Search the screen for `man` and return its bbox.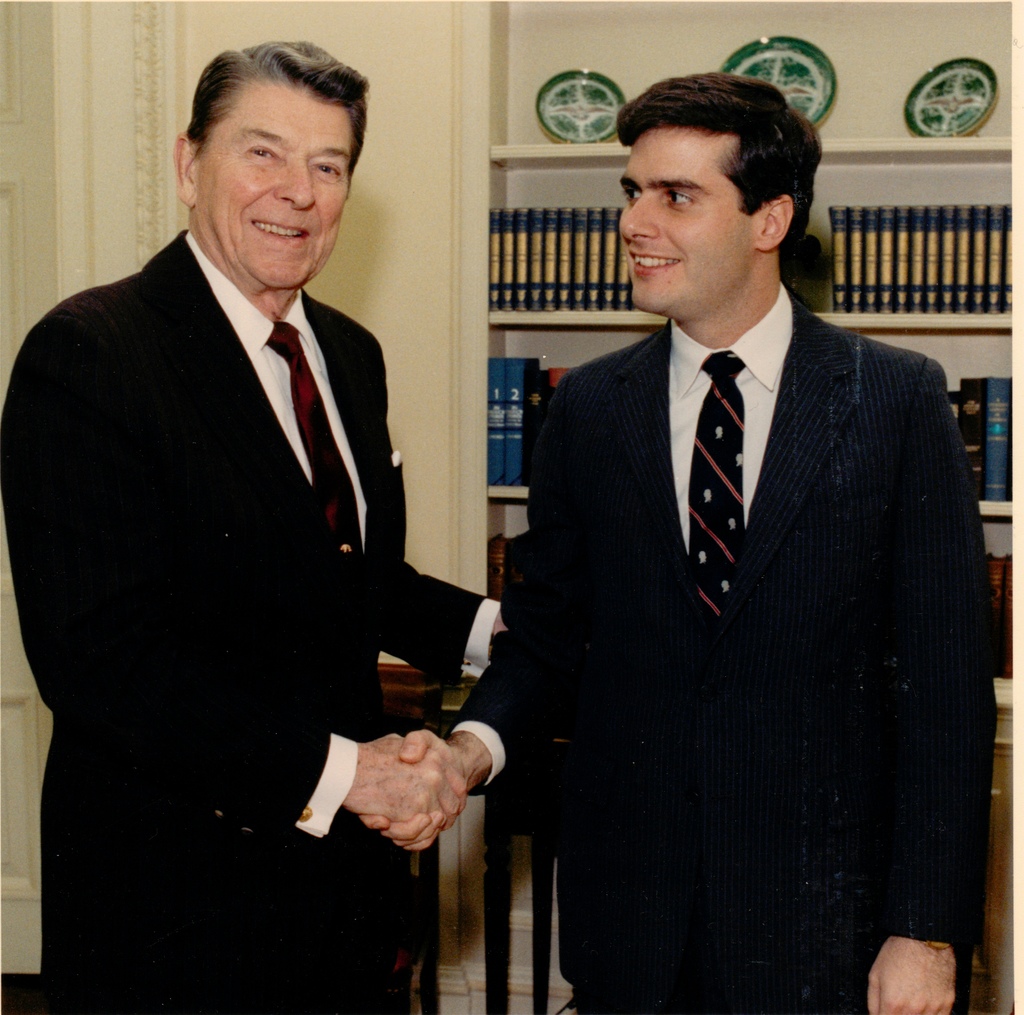
Found: left=27, top=49, right=483, bottom=936.
